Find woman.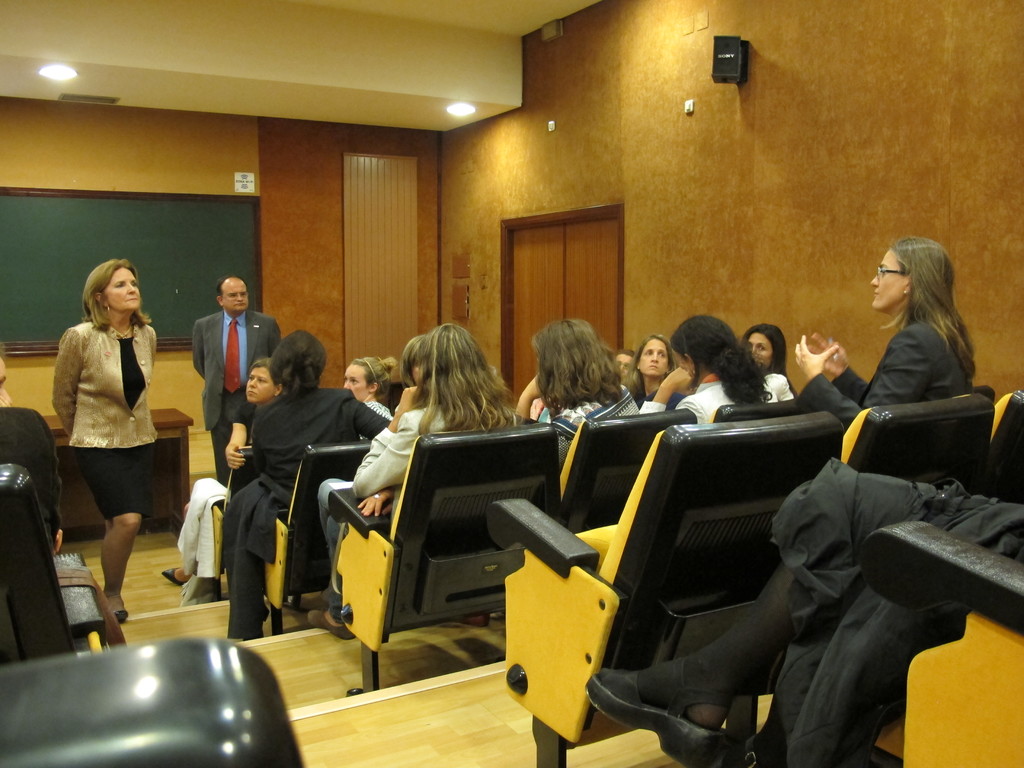
detection(634, 334, 687, 411).
